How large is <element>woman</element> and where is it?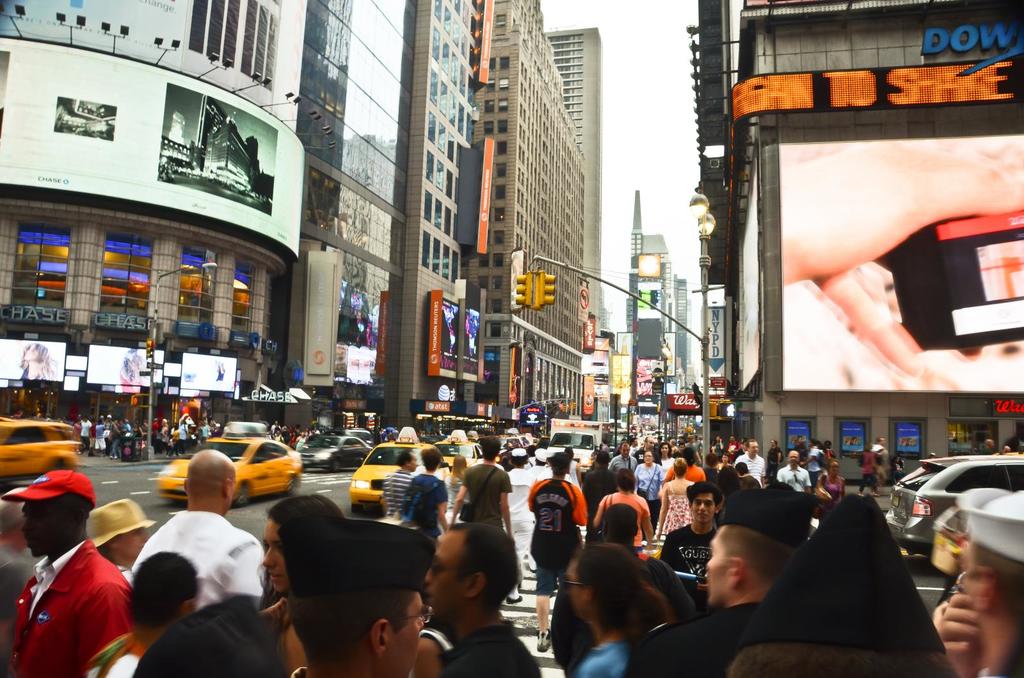
Bounding box: x1=254, y1=497, x2=349, y2=677.
